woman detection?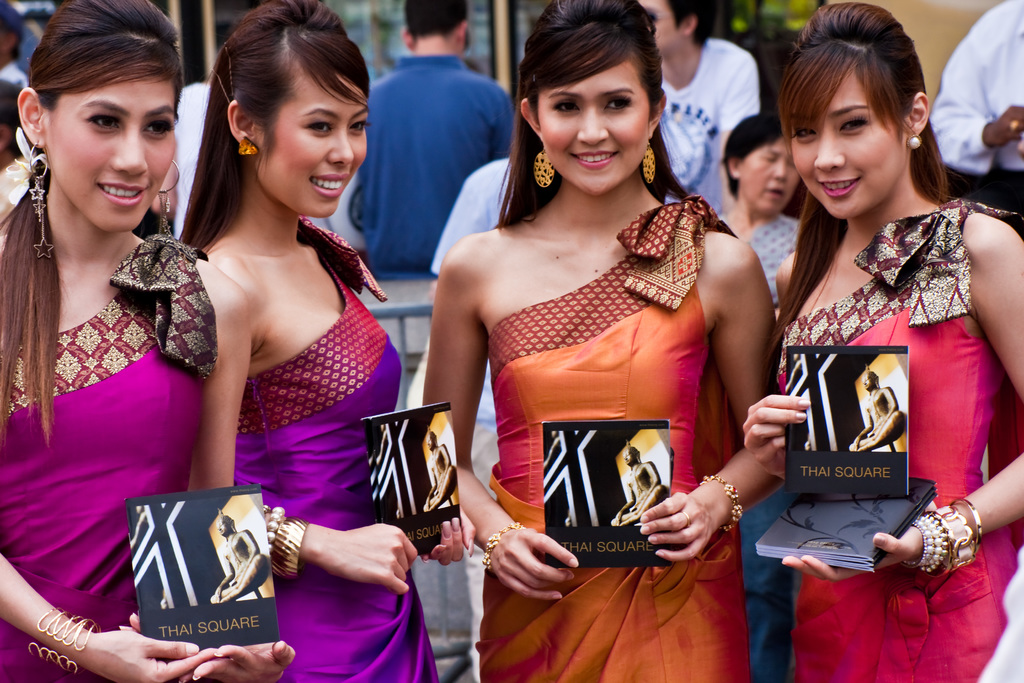
(740, 0, 1023, 682)
